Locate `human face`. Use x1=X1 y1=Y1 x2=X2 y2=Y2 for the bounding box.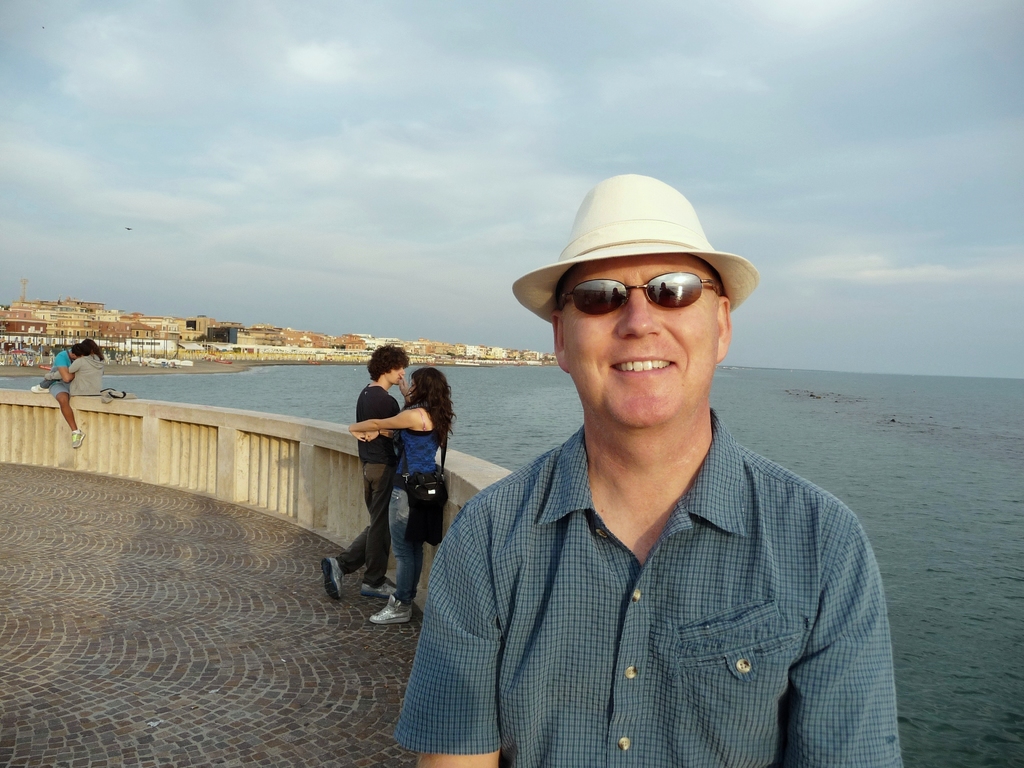
x1=408 y1=378 x2=416 y2=398.
